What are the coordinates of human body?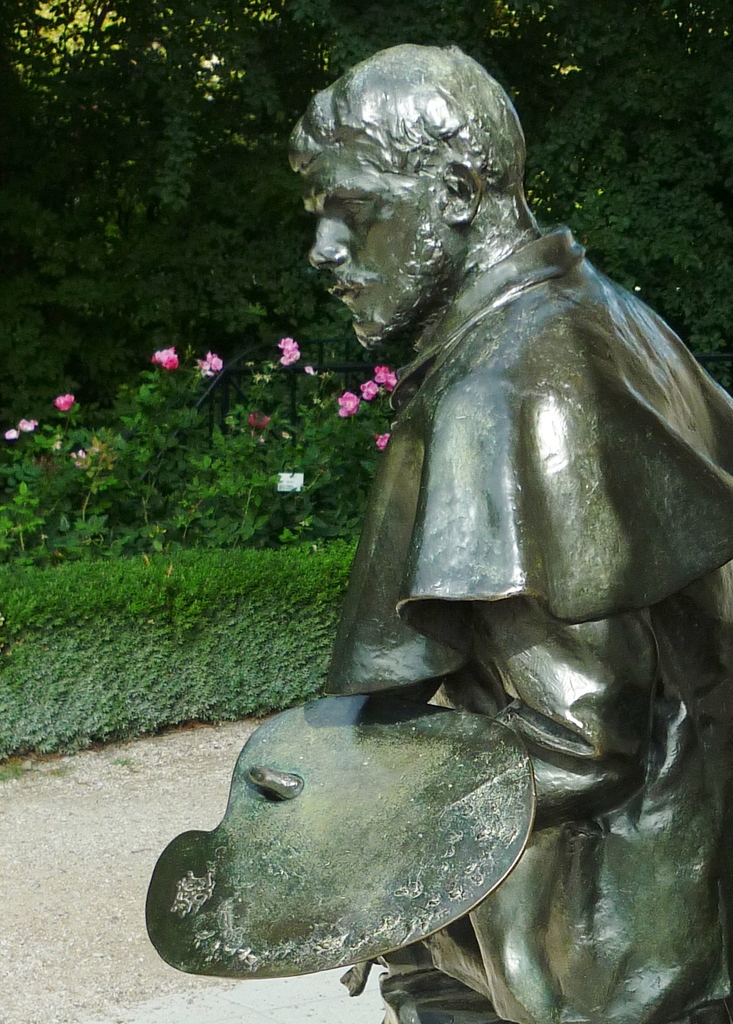
Rect(286, 40, 732, 1023).
